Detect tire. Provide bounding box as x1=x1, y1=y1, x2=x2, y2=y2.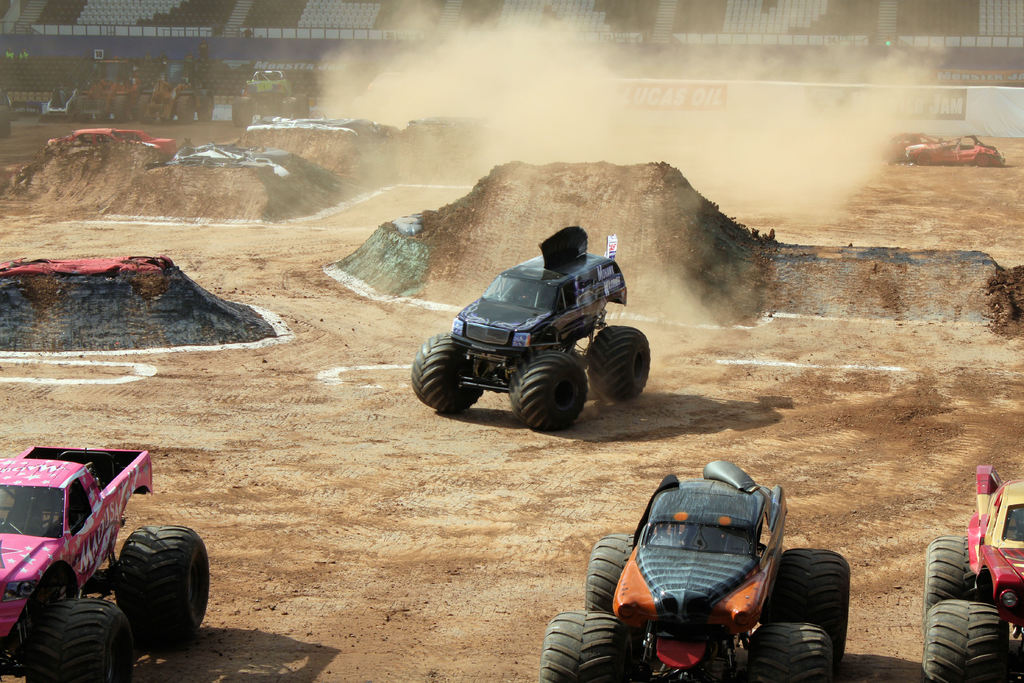
x1=925, y1=536, x2=1007, y2=637.
